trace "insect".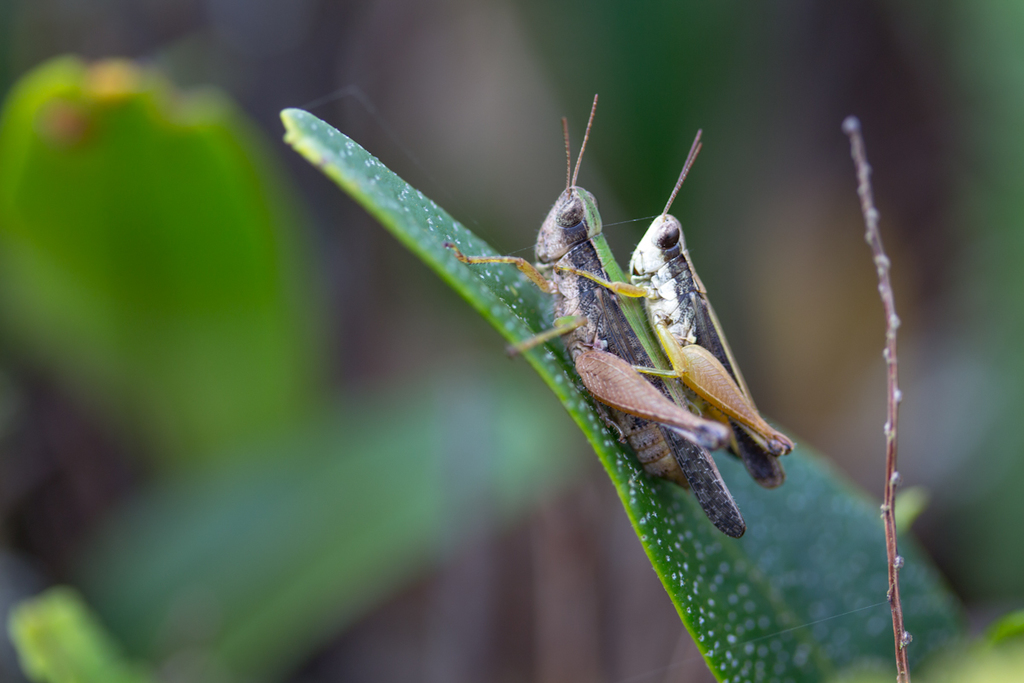
Traced to <region>557, 126, 802, 489</region>.
